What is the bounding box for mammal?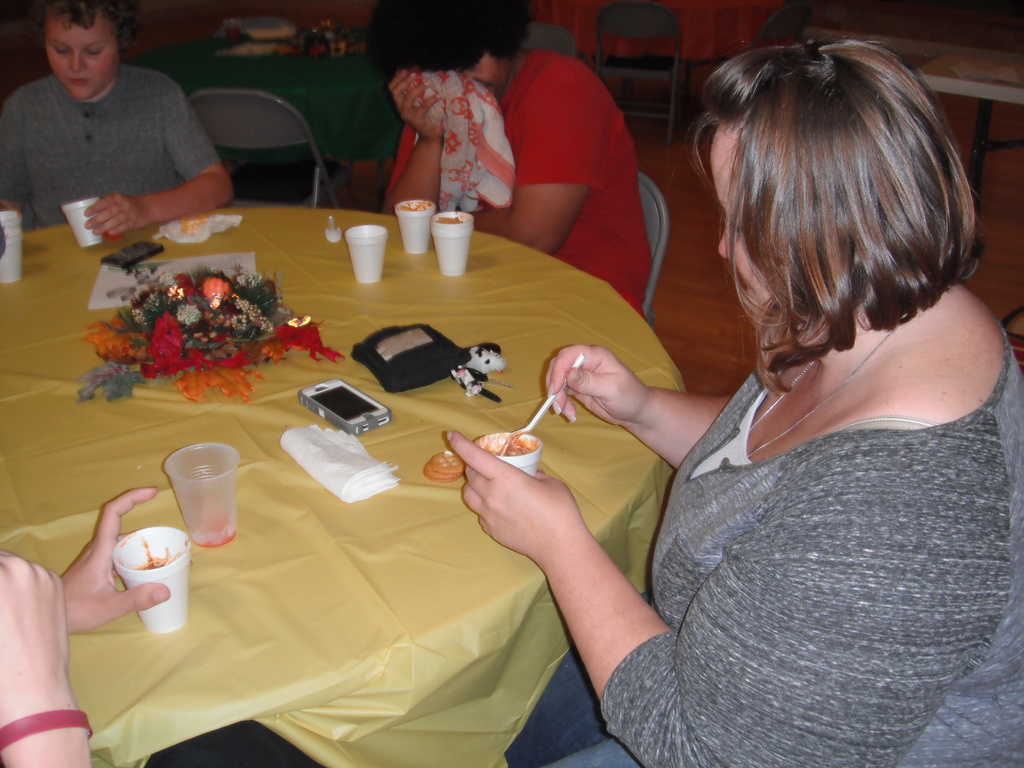
[0, 0, 234, 244].
